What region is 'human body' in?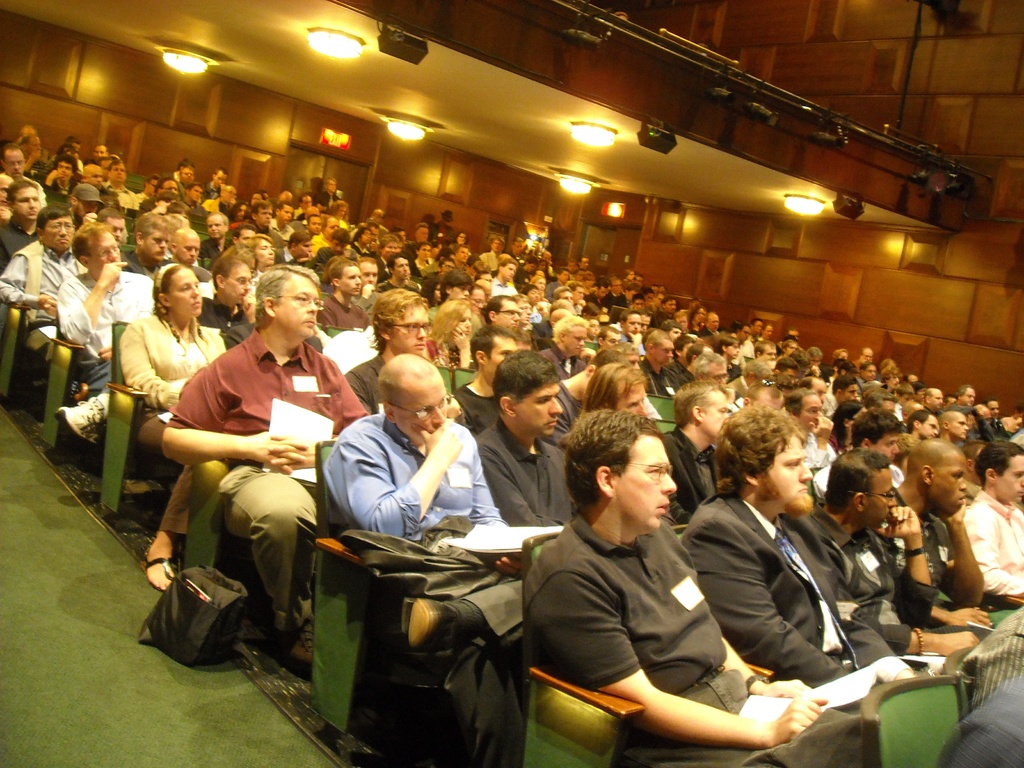
[x1=669, y1=330, x2=689, y2=394].
